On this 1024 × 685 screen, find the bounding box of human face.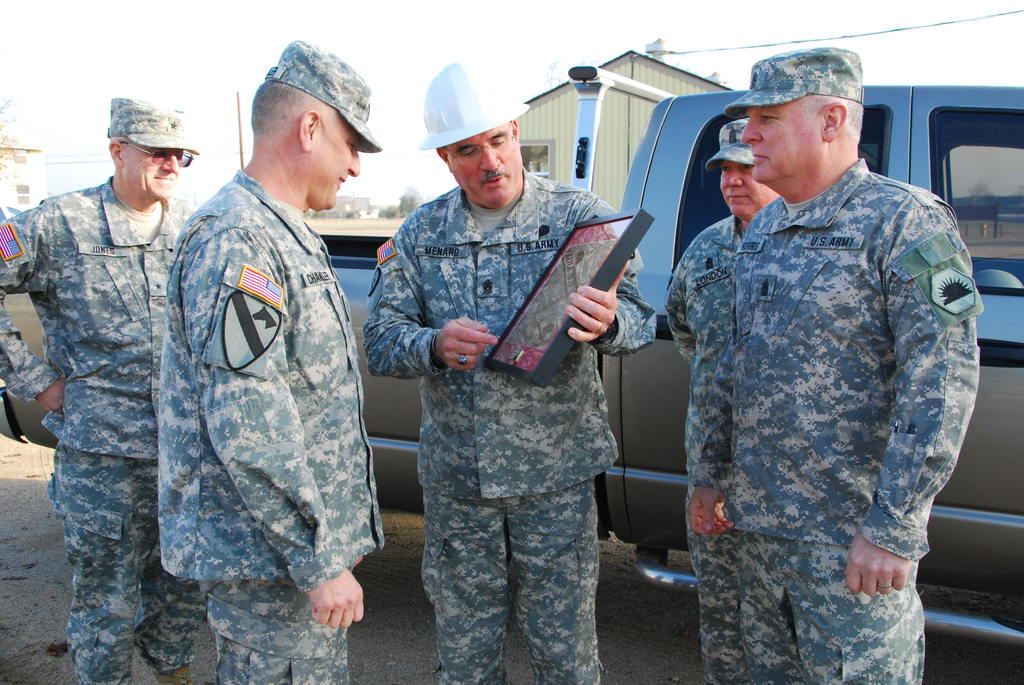
Bounding box: <region>452, 127, 522, 205</region>.
